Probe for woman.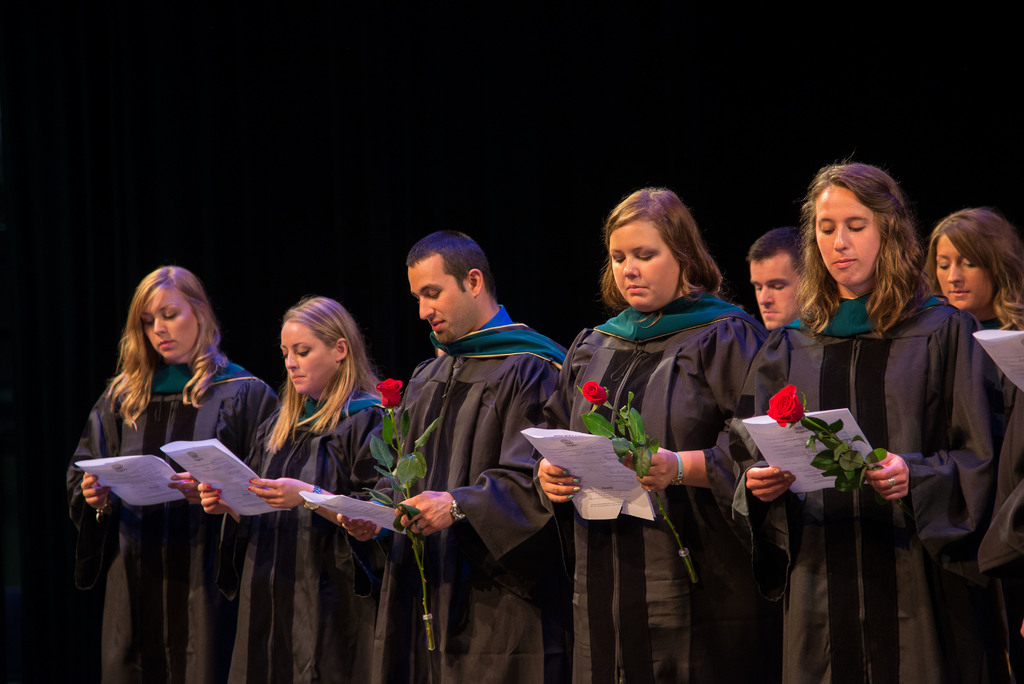
Probe result: pyautogui.locateOnScreen(716, 159, 1009, 683).
